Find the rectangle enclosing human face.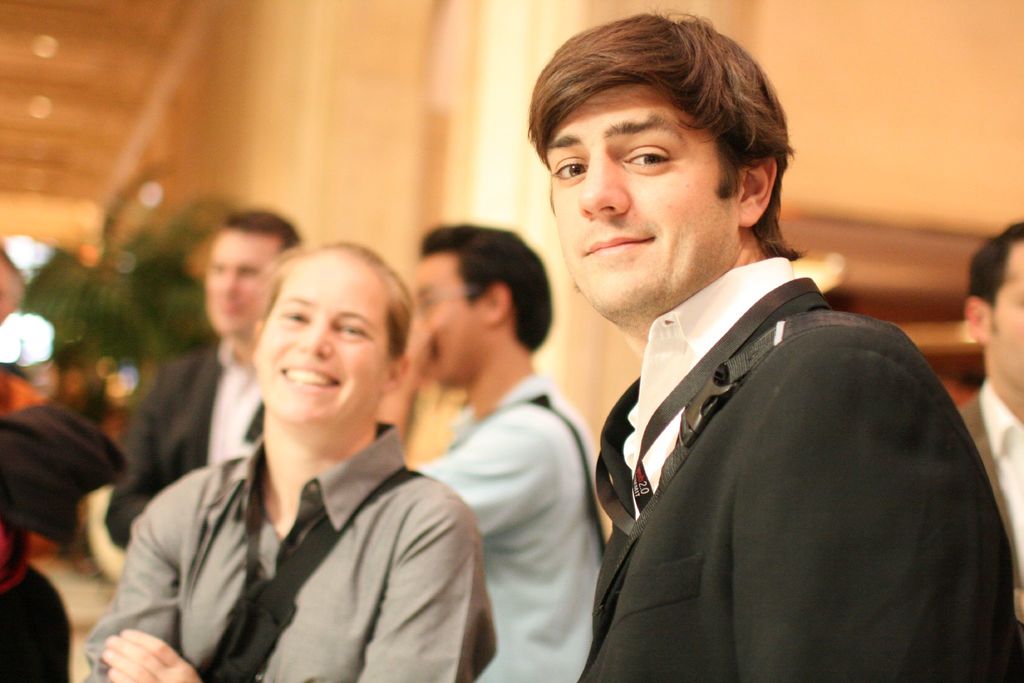
rect(417, 254, 479, 397).
